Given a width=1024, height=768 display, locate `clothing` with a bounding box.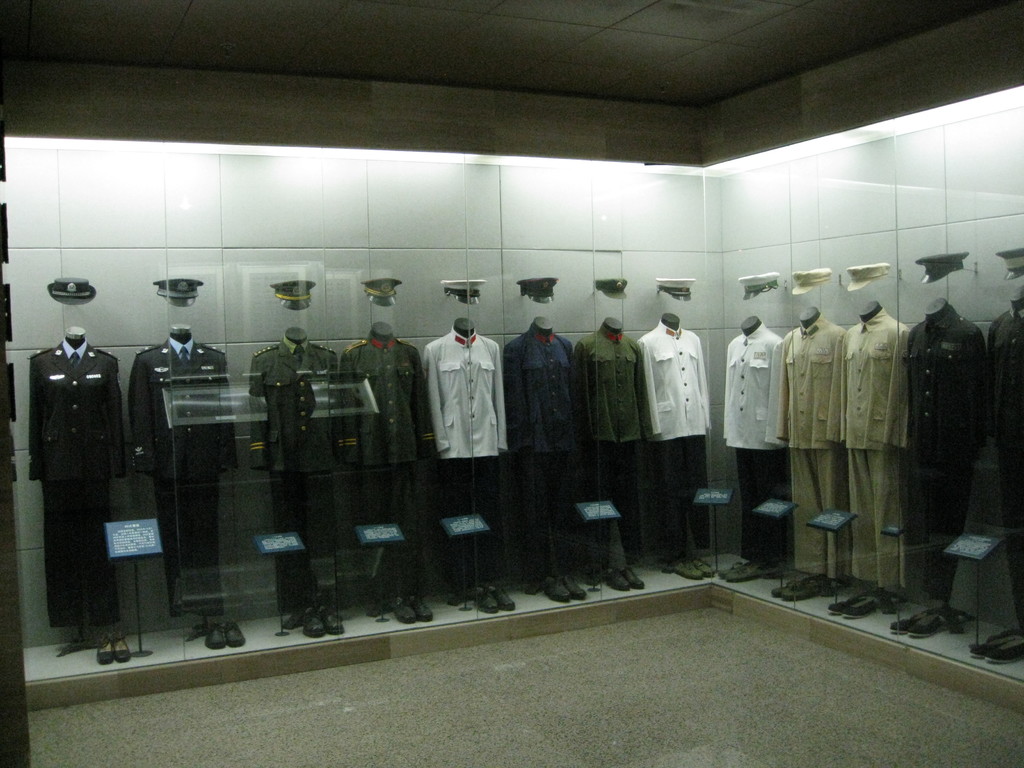
Located: <region>723, 325, 789, 563</region>.
